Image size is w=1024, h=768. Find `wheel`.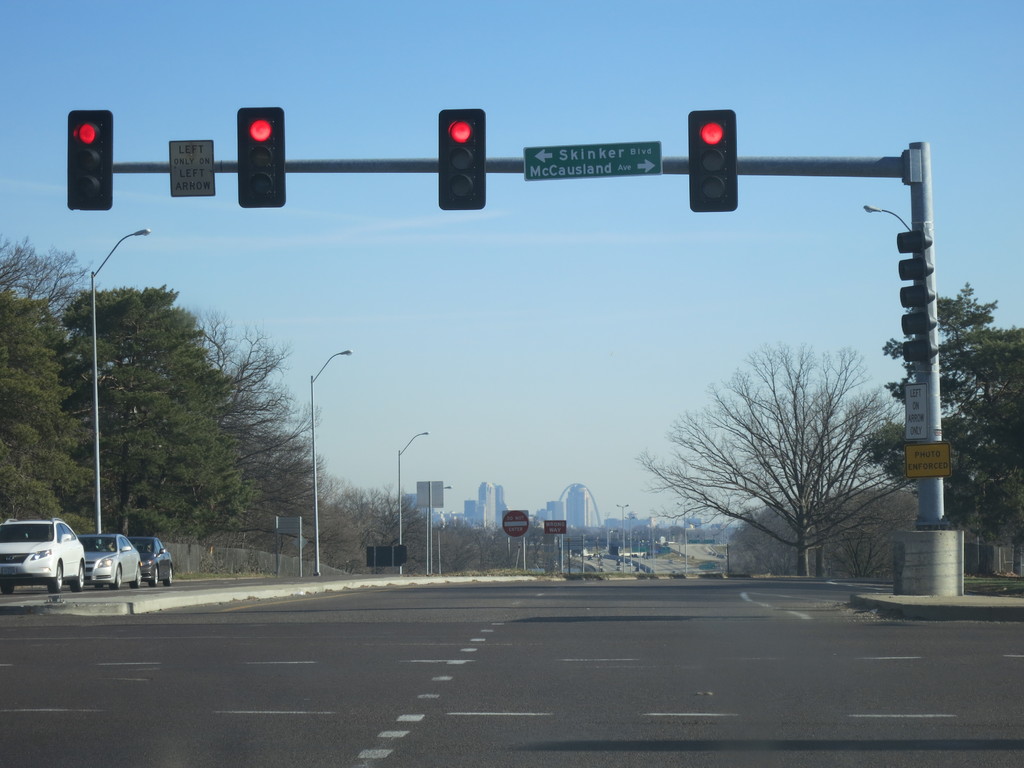
0,586,13,596.
